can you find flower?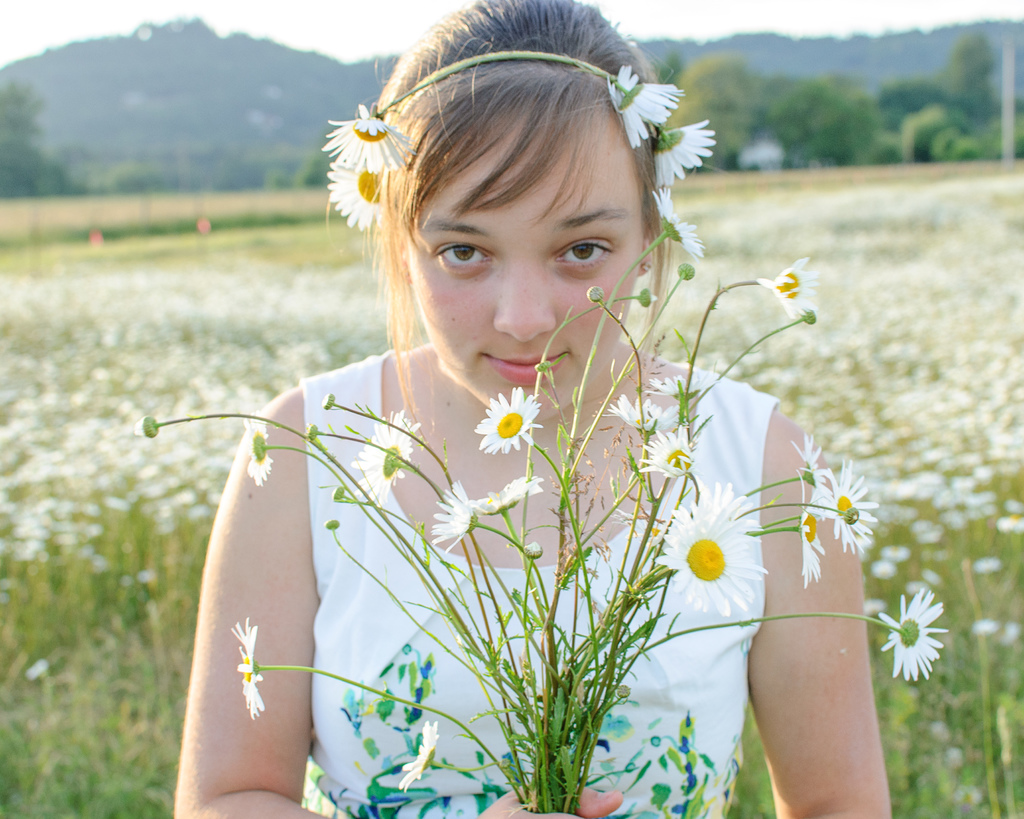
Yes, bounding box: <bbox>790, 432, 831, 509</bbox>.
